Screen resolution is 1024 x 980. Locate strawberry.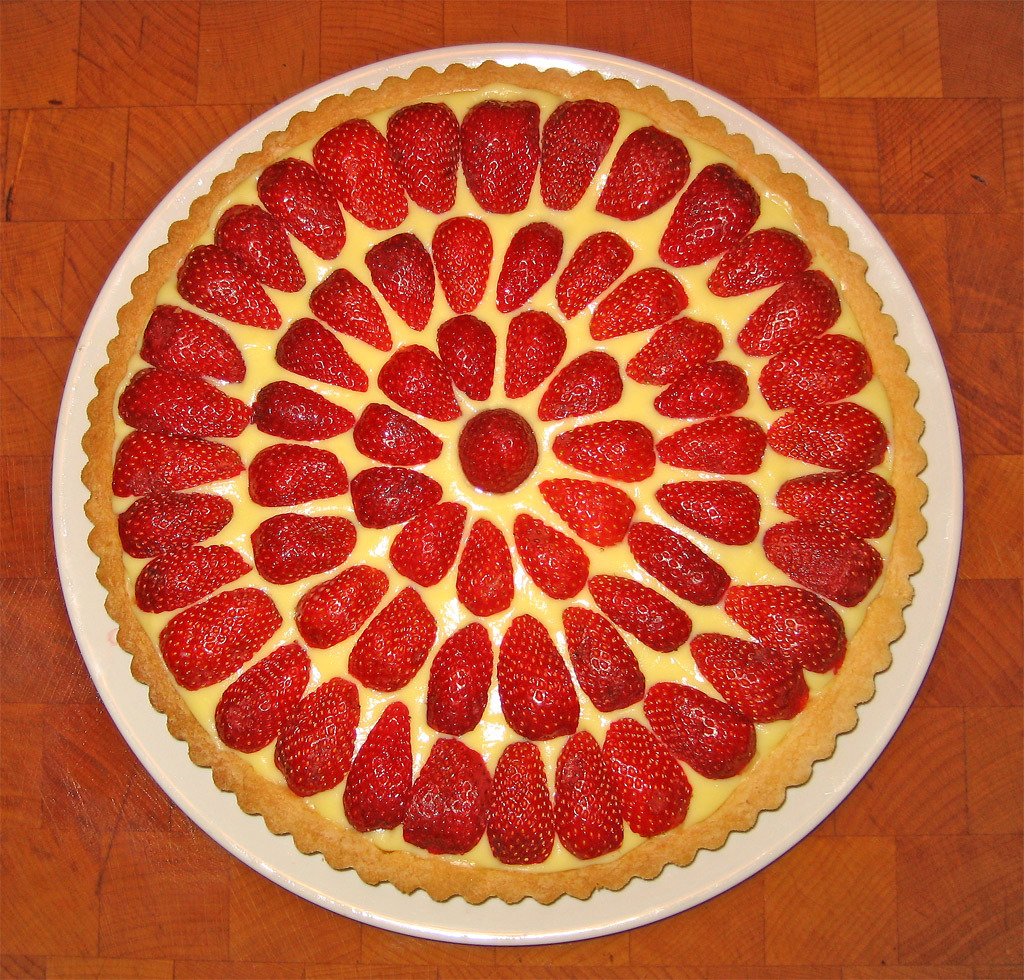
box=[552, 421, 659, 482].
